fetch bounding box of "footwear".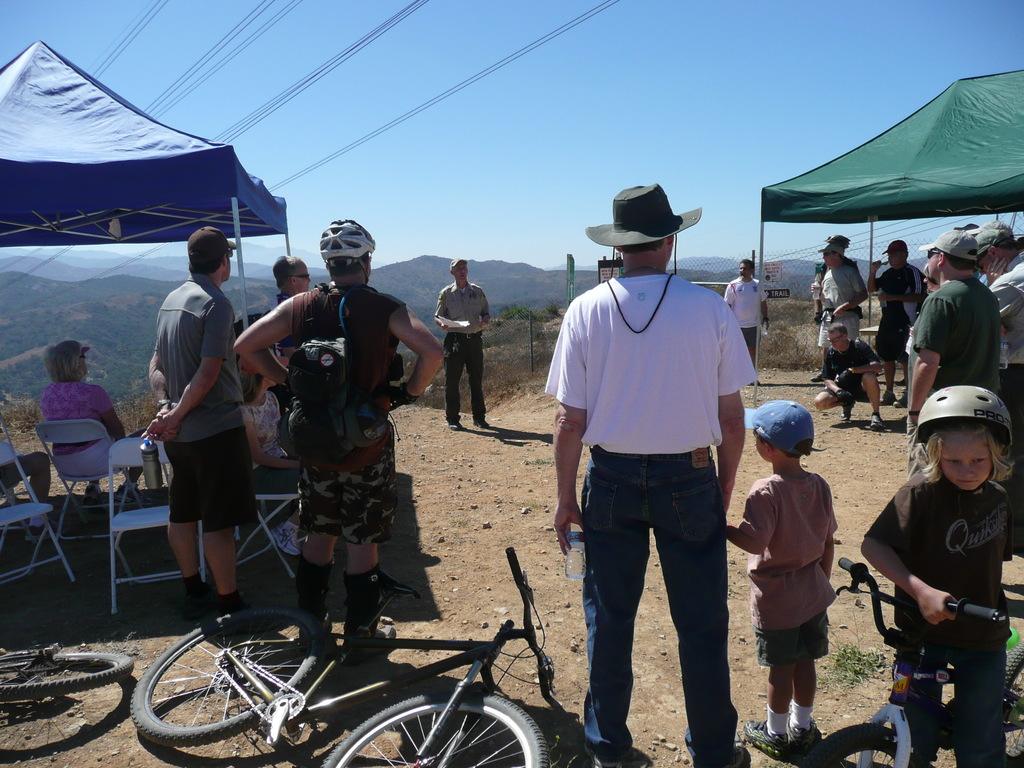
Bbox: [left=786, top=709, right=828, bottom=759].
